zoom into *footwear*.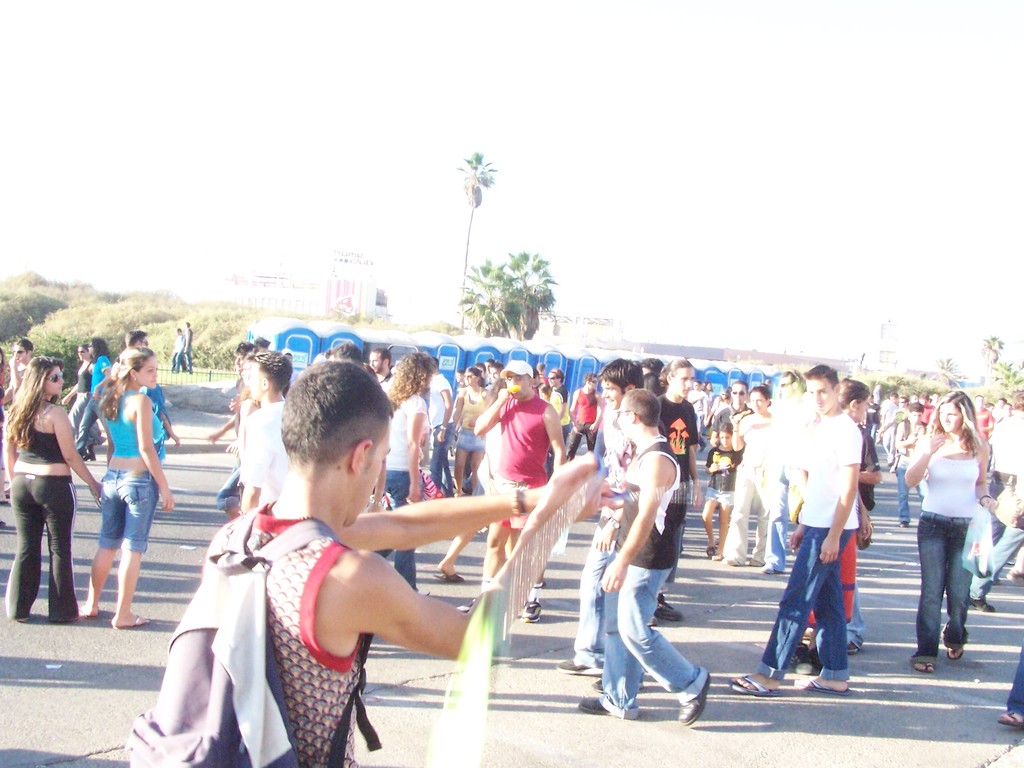
Zoom target: BBox(844, 639, 858, 655).
